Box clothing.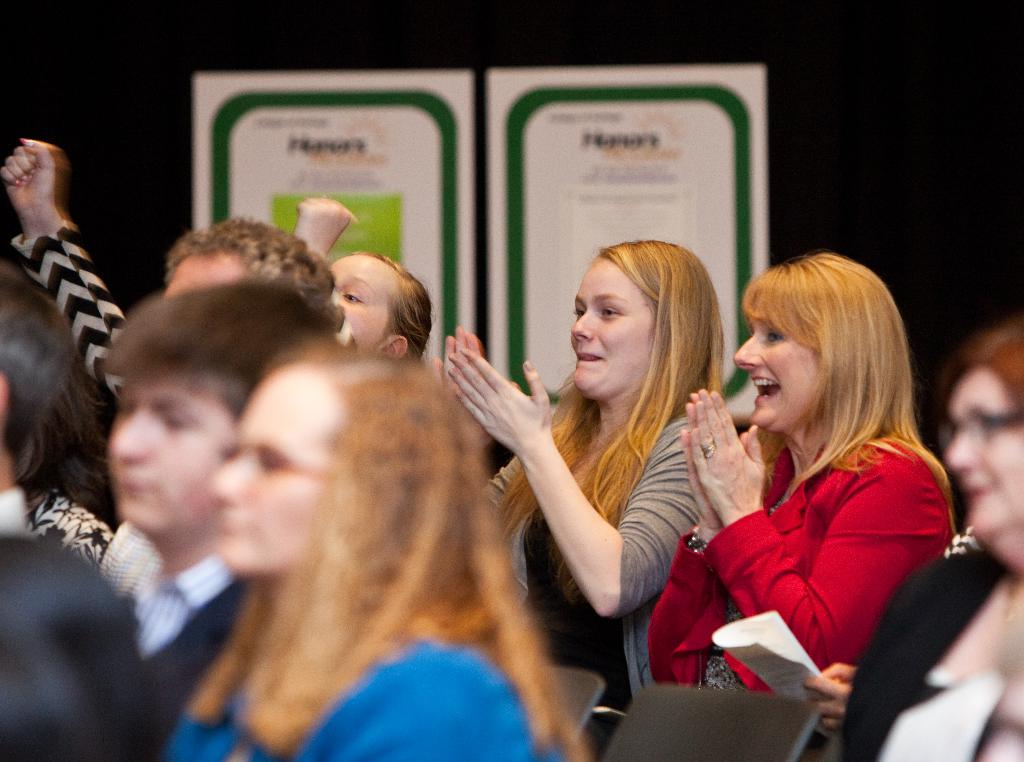
bbox(838, 546, 1014, 761).
